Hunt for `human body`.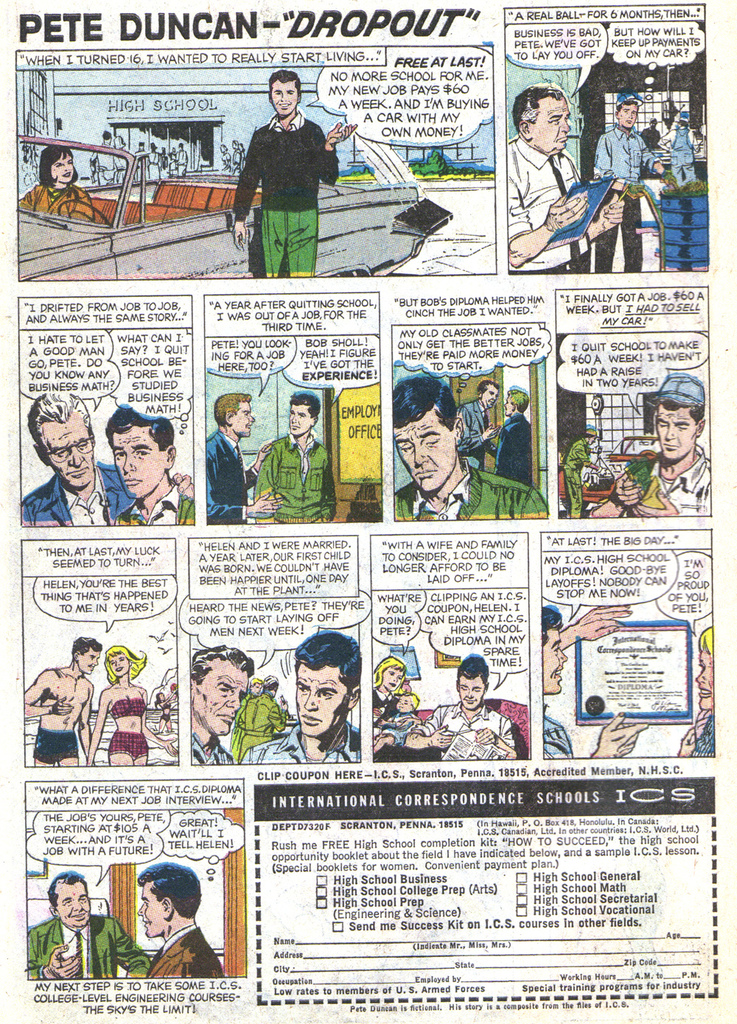
Hunted down at [540, 604, 647, 759].
